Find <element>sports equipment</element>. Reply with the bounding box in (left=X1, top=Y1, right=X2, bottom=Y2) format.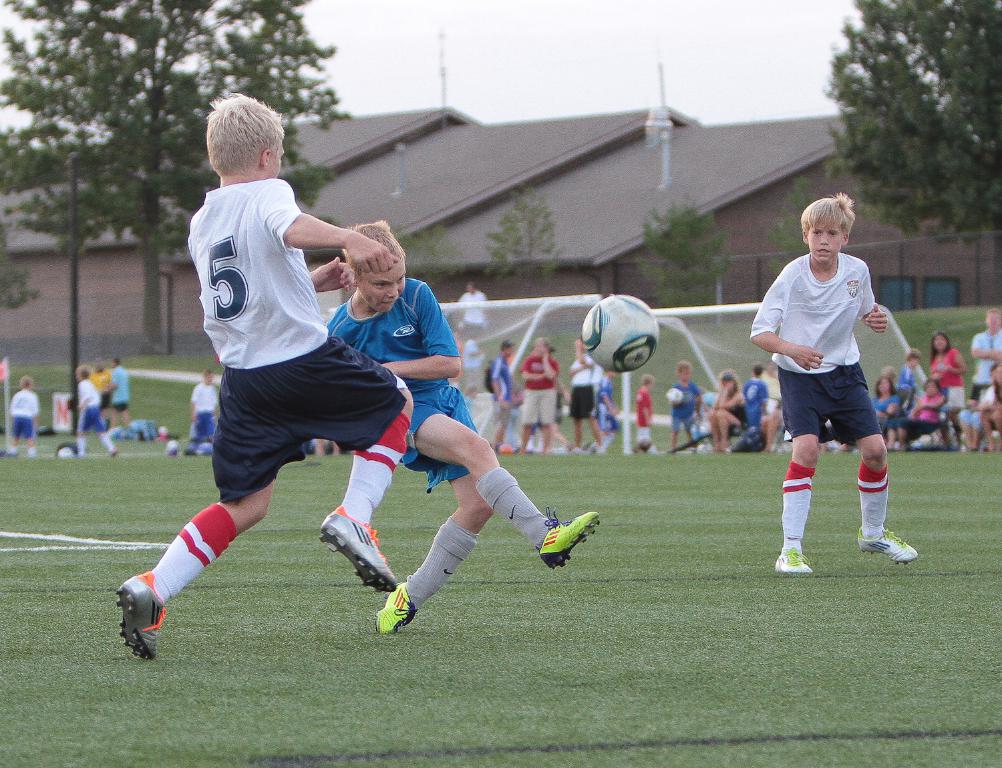
(left=440, top=301, right=747, bottom=454).
